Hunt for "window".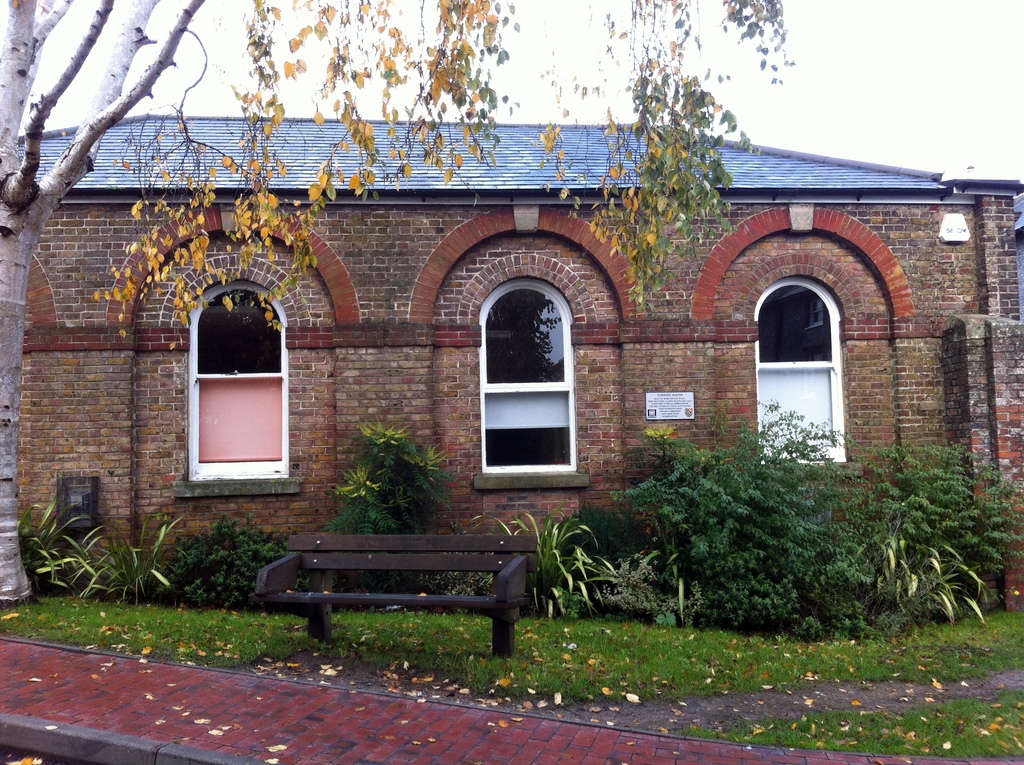
Hunted down at [x1=460, y1=255, x2=601, y2=492].
